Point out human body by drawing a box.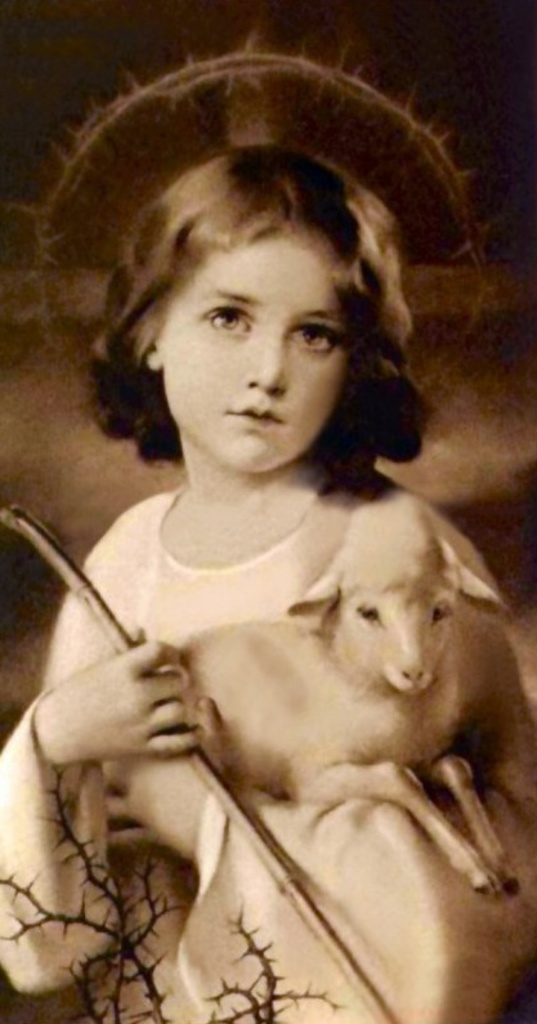
crop(23, 179, 523, 848).
